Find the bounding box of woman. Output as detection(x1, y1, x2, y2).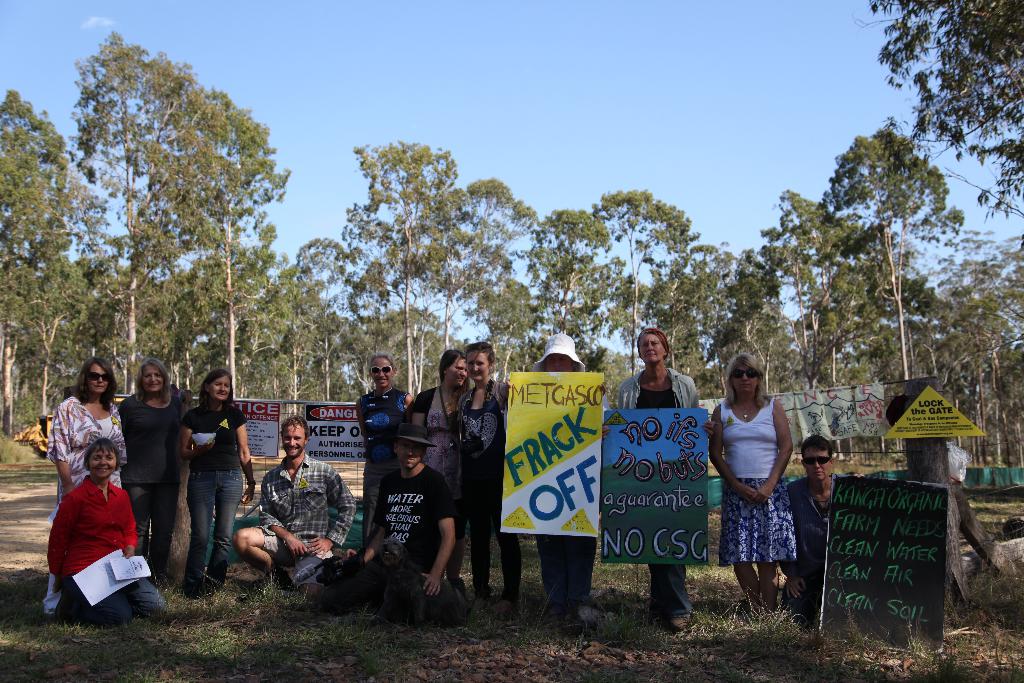
detection(177, 366, 259, 602).
